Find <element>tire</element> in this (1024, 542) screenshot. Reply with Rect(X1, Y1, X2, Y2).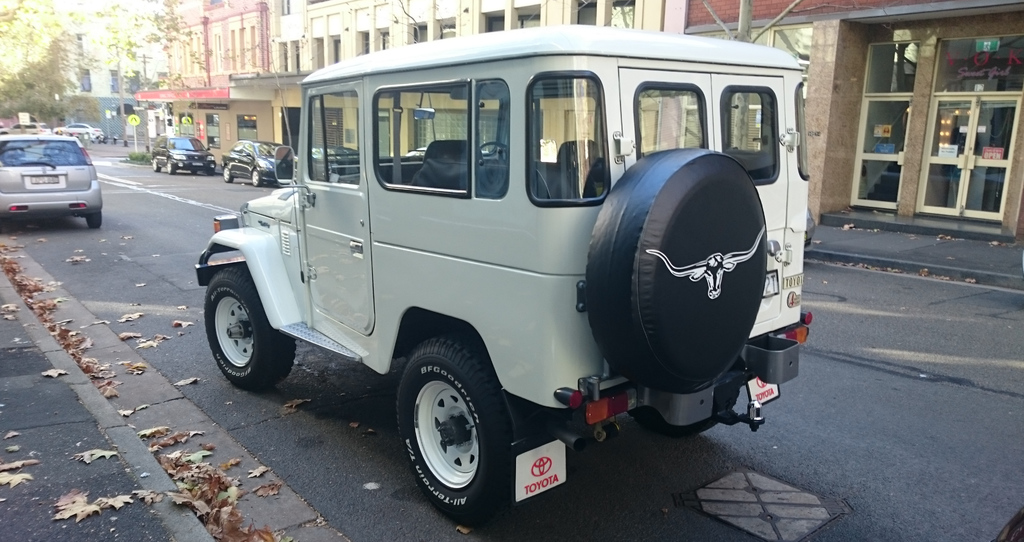
Rect(205, 169, 214, 178).
